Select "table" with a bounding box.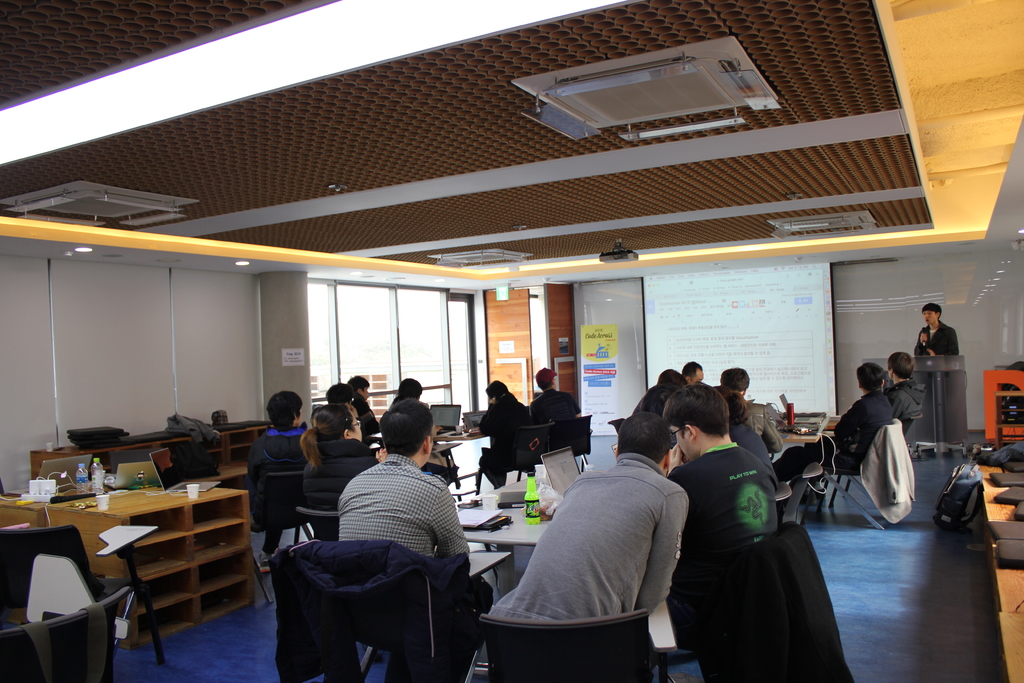
367/413/472/483.
